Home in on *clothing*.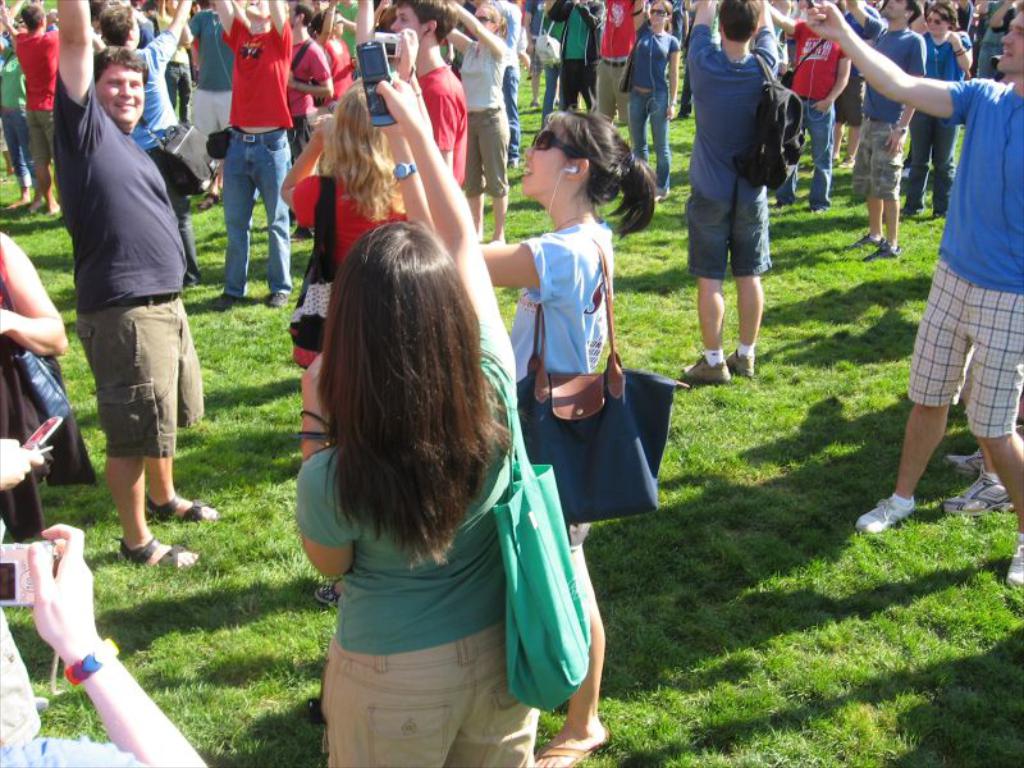
Homed in at detection(13, 24, 72, 193).
